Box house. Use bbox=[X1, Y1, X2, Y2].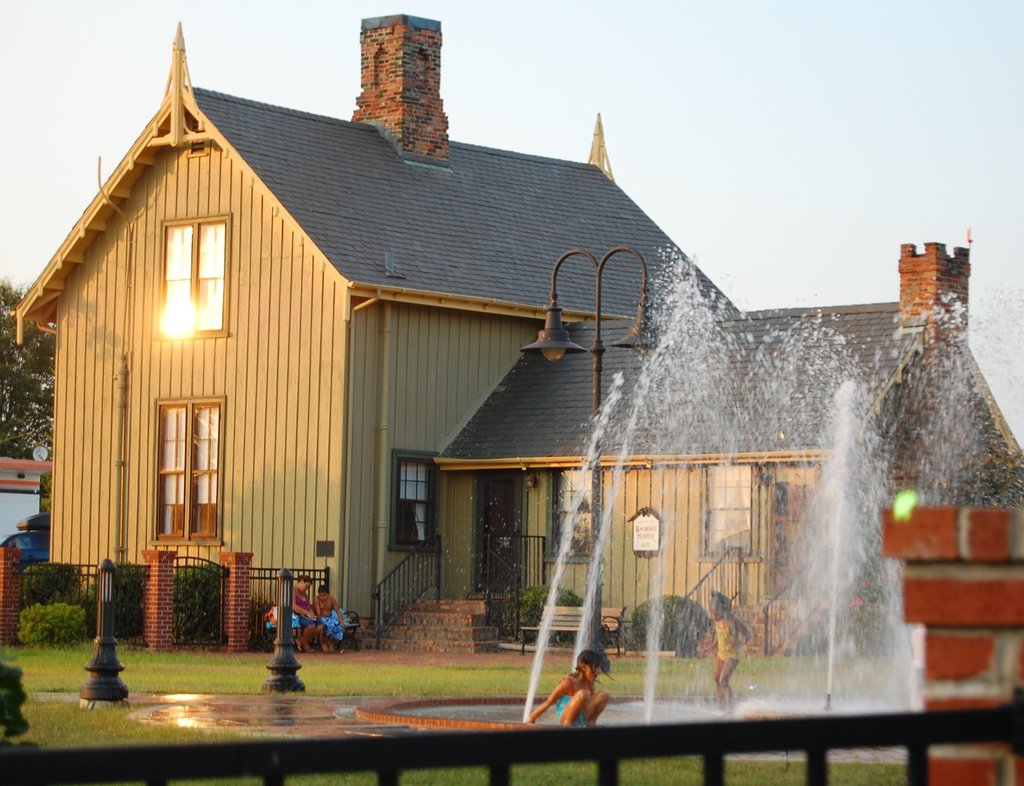
bbox=[9, 6, 1023, 654].
